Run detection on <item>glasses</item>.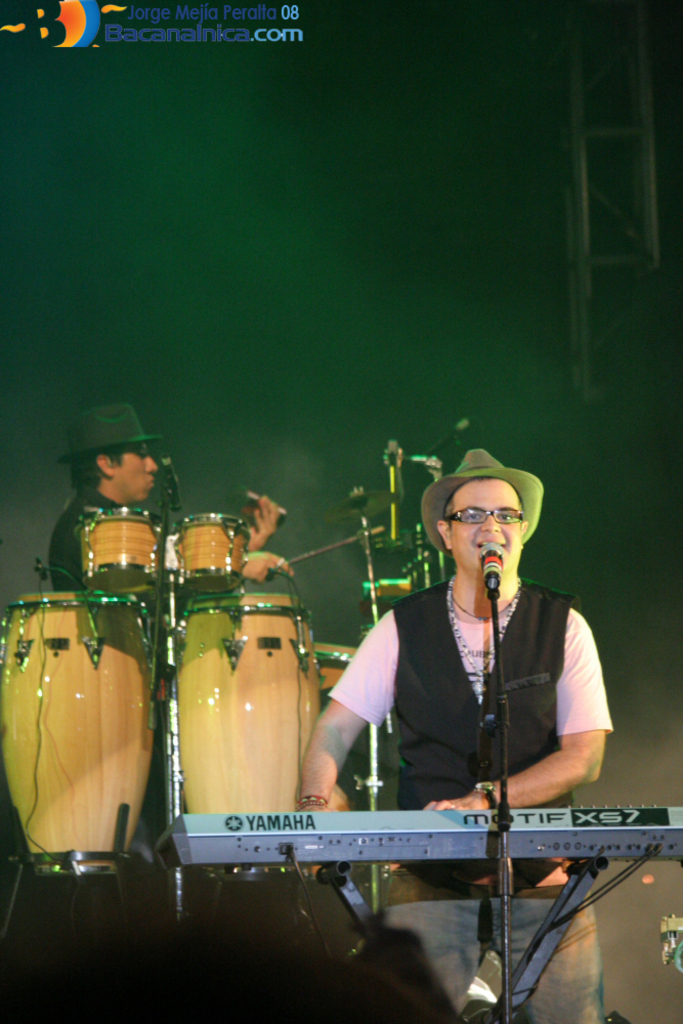
Result: {"x1": 443, "y1": 504, "x2": 527, "y2": 525}.
